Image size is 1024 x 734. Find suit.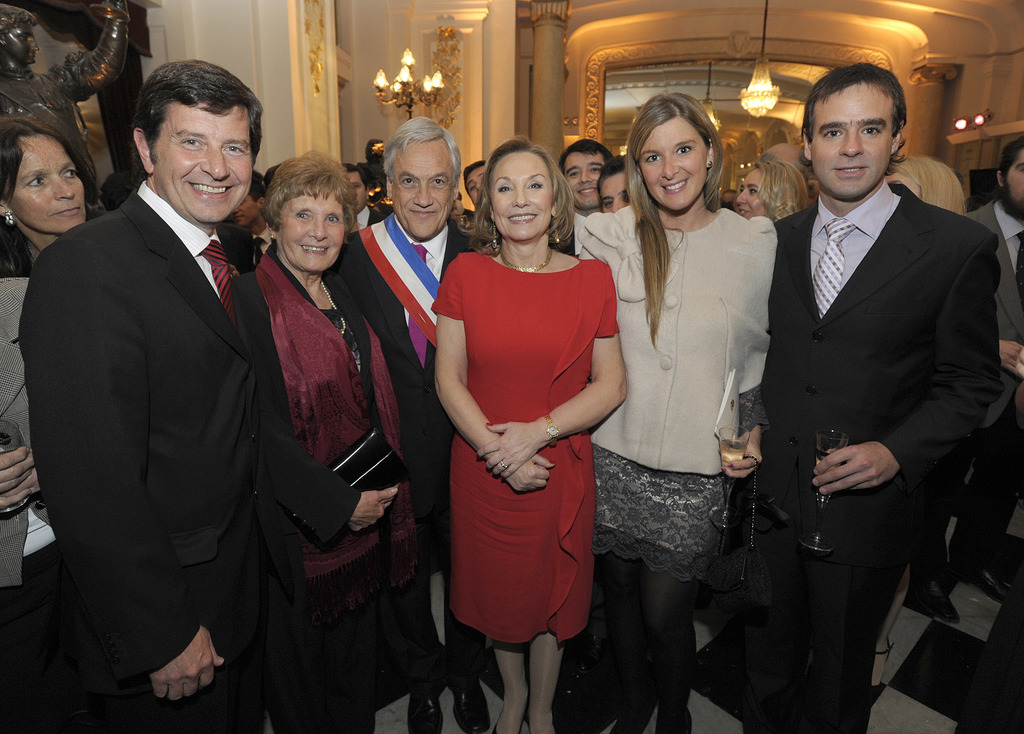
detection(225, 250, 399, 557).
